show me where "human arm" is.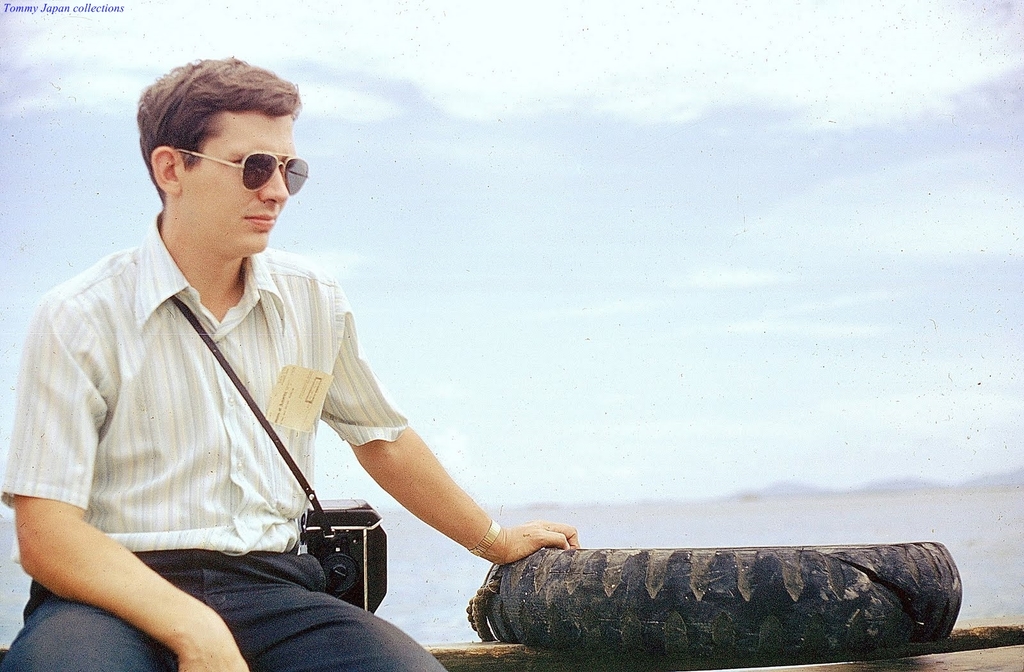
"human arm" is at [left=11, top=292, right=248, bottom=671].
